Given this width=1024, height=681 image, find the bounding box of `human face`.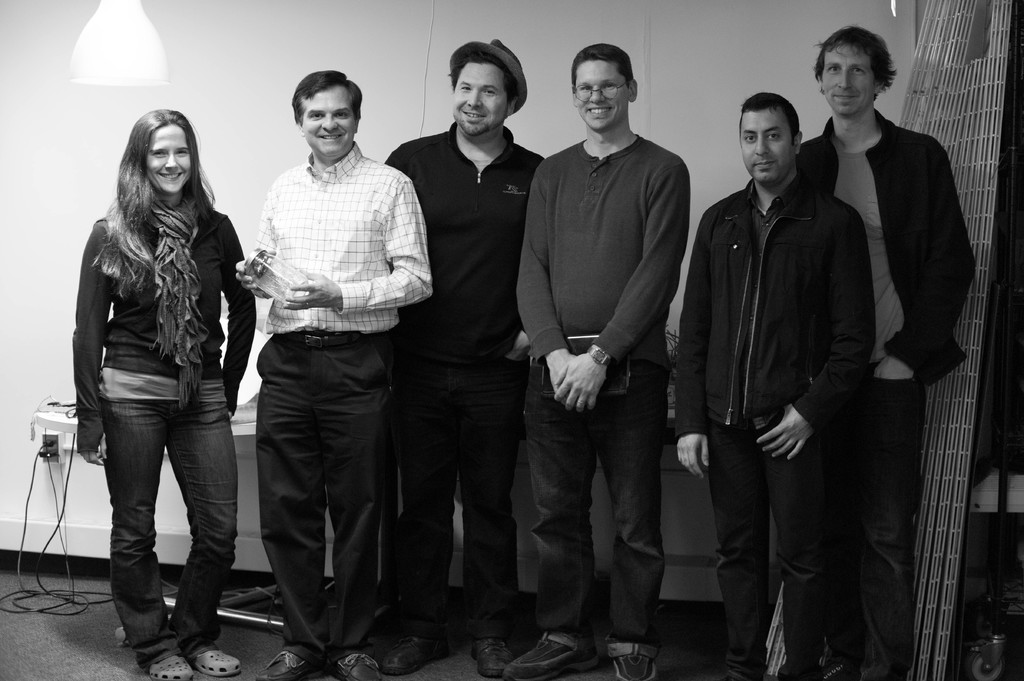
<region>577, 59, 630, 127</region>.
